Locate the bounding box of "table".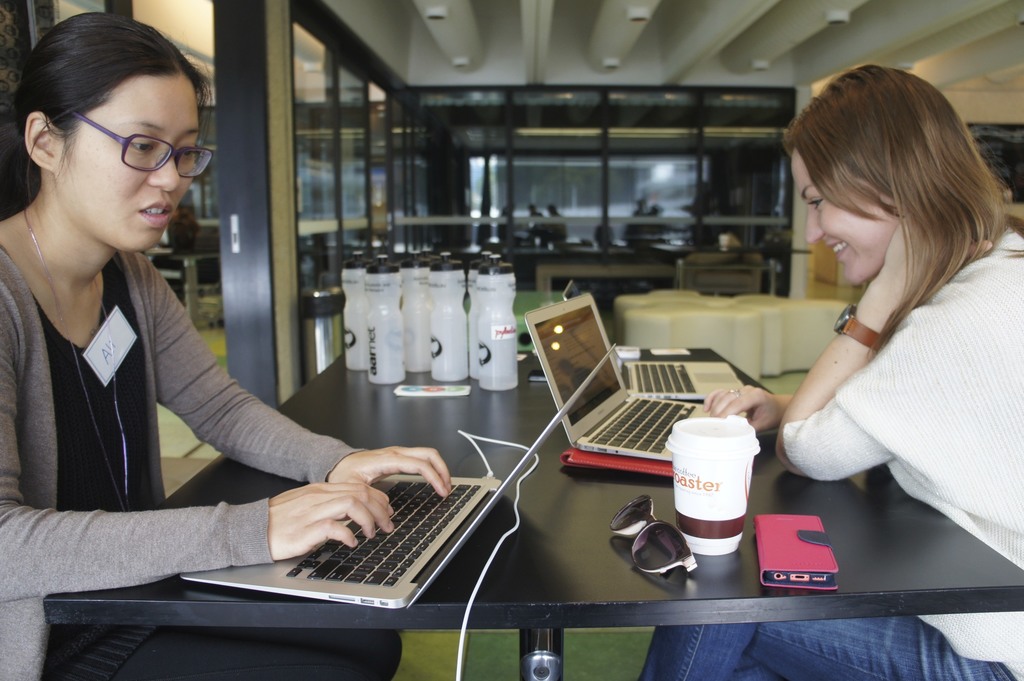
Bounding box: 106/356/868/680.
